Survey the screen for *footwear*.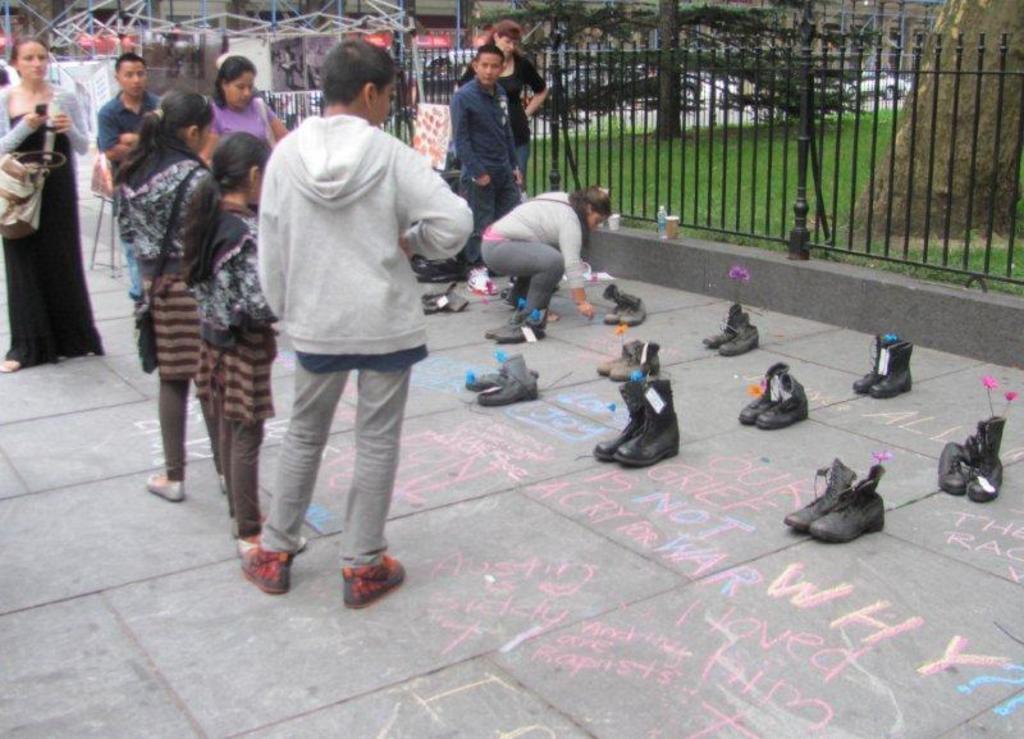
Survey found: select_region(481, 301, 520, 341).
